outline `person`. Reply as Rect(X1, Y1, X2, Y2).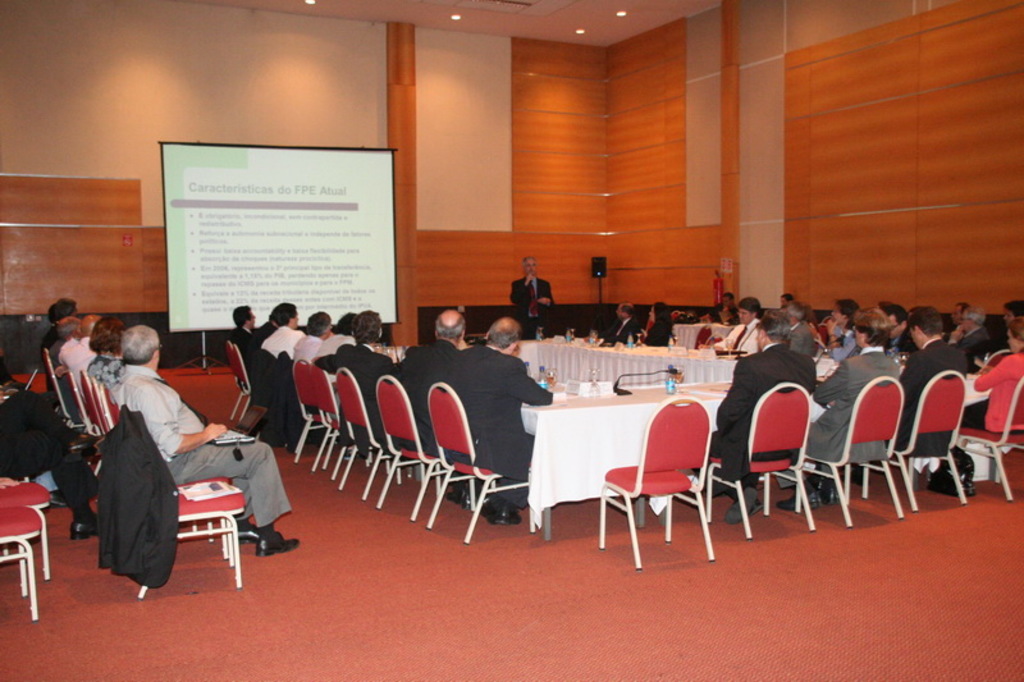
Rect(960, 317, 1023, 434).
